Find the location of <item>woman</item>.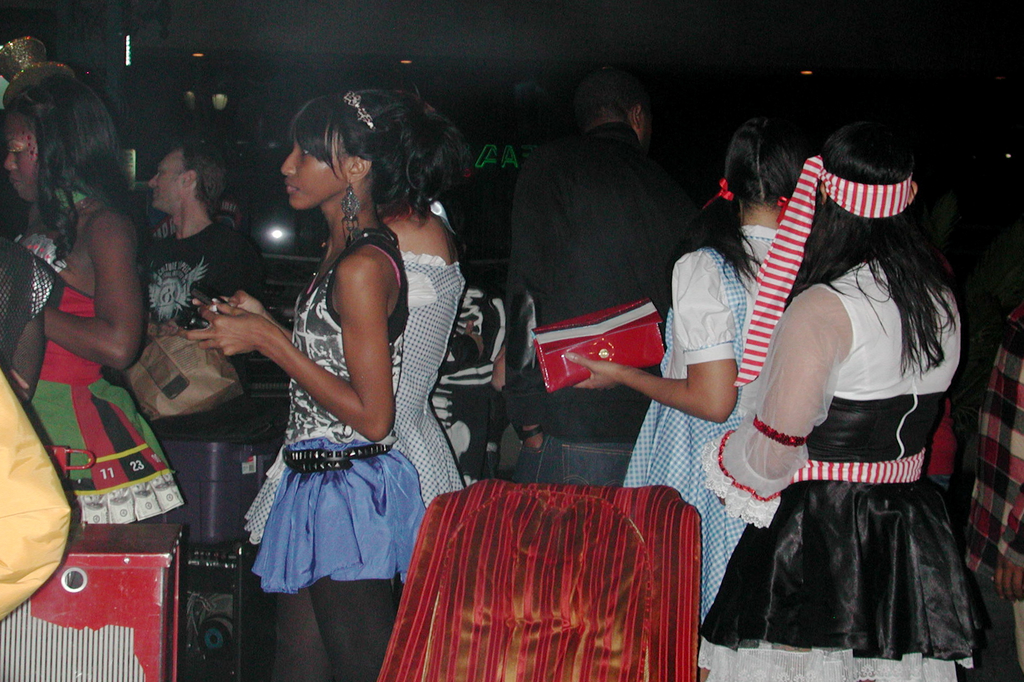
Location: rect(566, 113, 818, 681).
